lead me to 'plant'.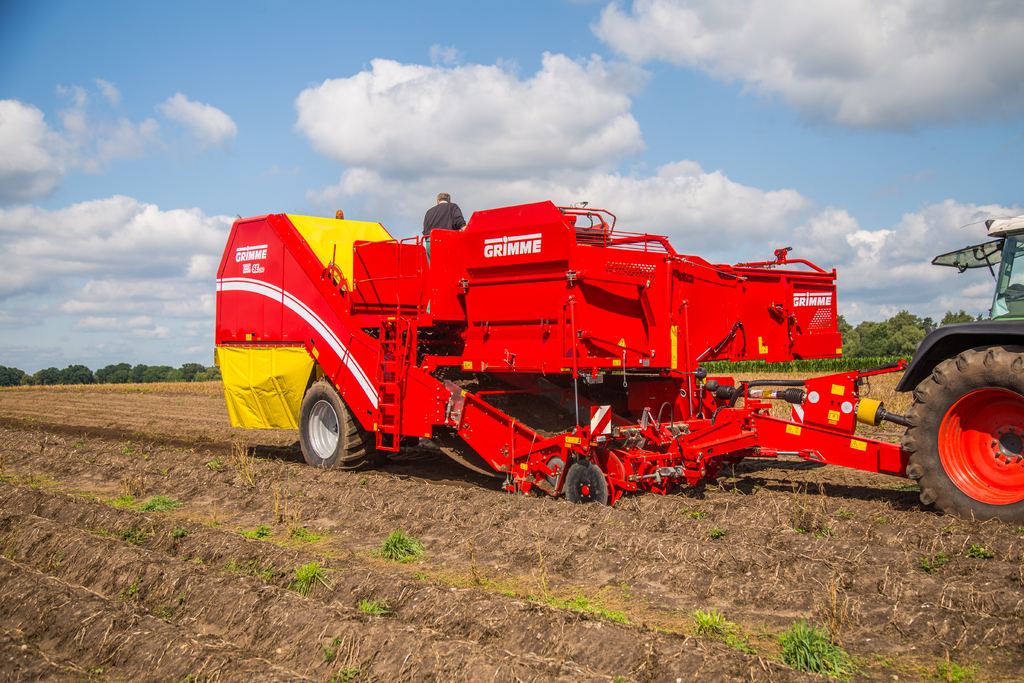
Lead to detection(932, 551, 954, 566).
